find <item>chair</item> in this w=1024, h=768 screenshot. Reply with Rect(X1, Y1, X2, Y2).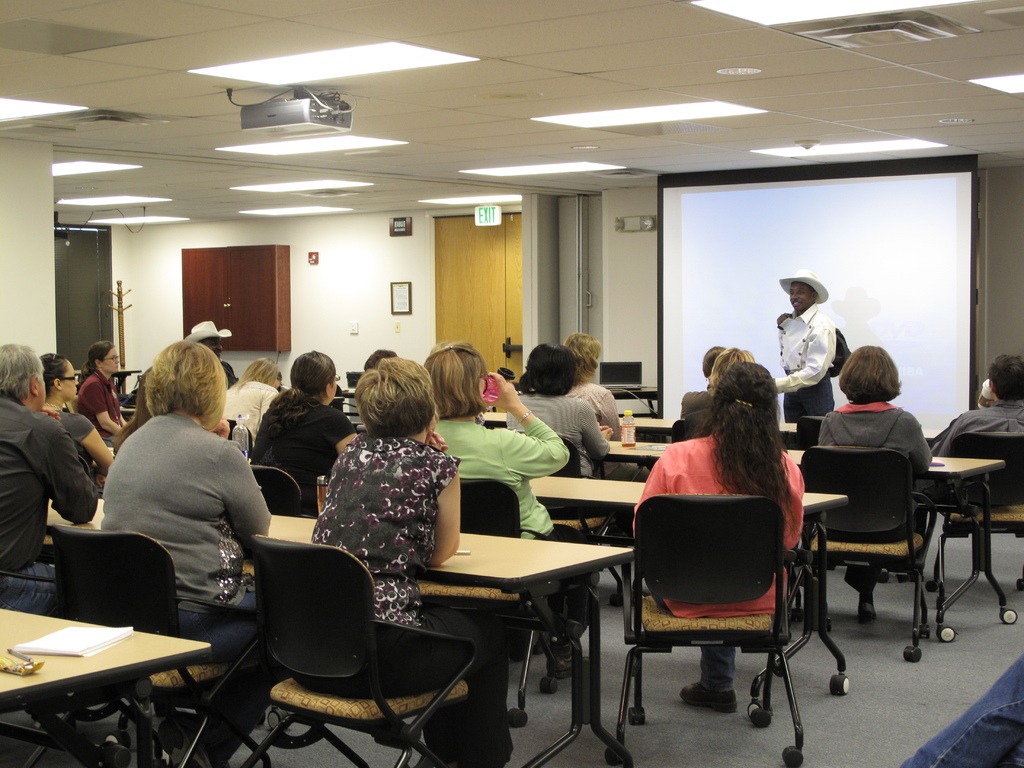
Rect(934, 435, 1023, 607).
